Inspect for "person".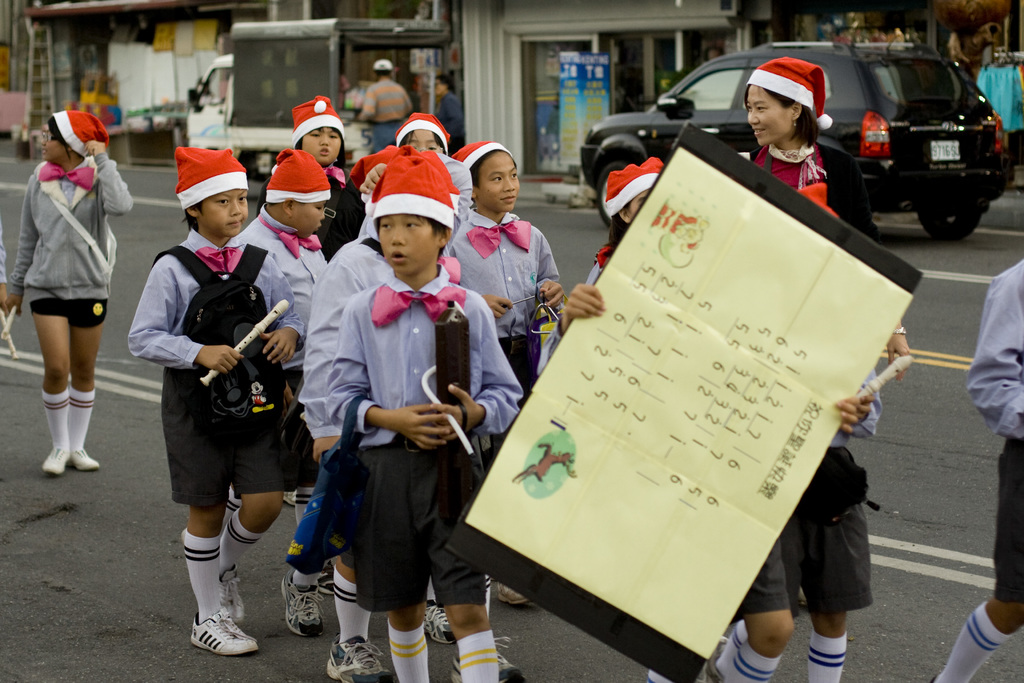
Inspection: 149, 143, 295, 650.
